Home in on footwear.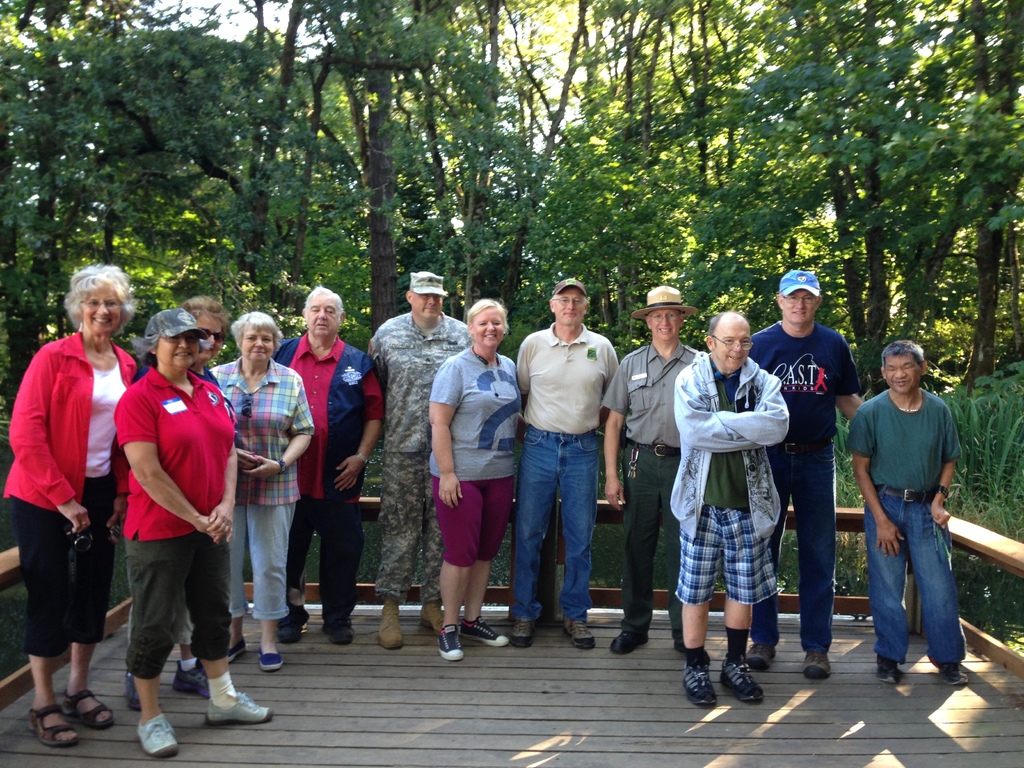
Homed in at rect(205, 692, 273, 728).
